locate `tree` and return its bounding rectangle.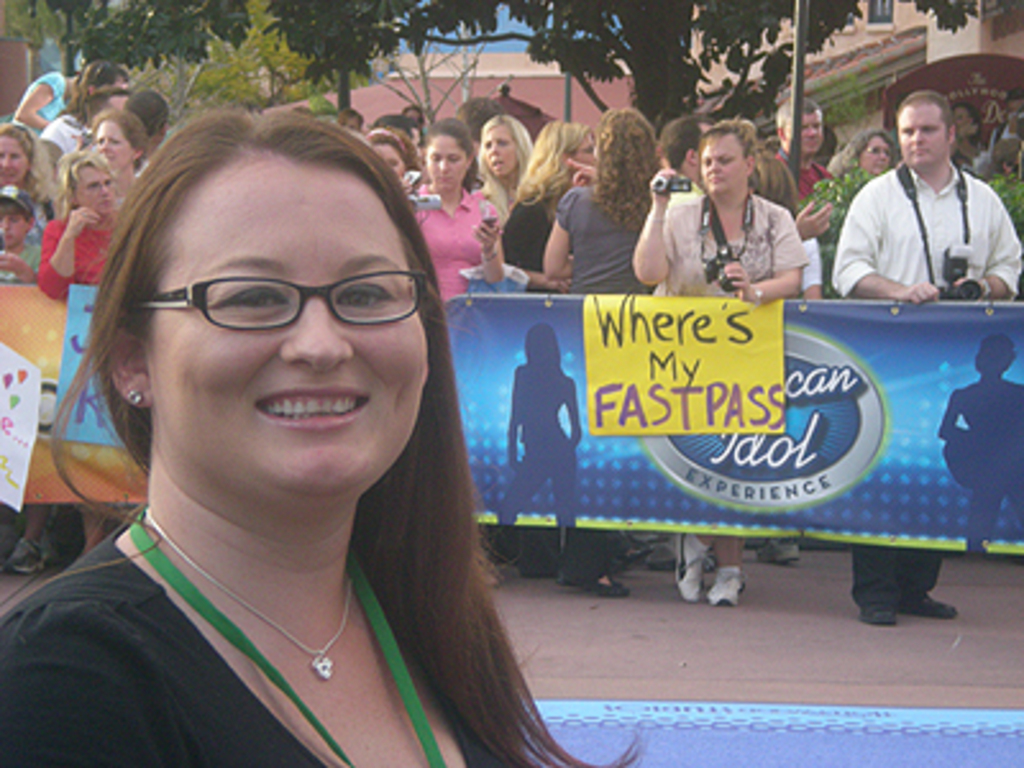
5, 0, 259, 115.
